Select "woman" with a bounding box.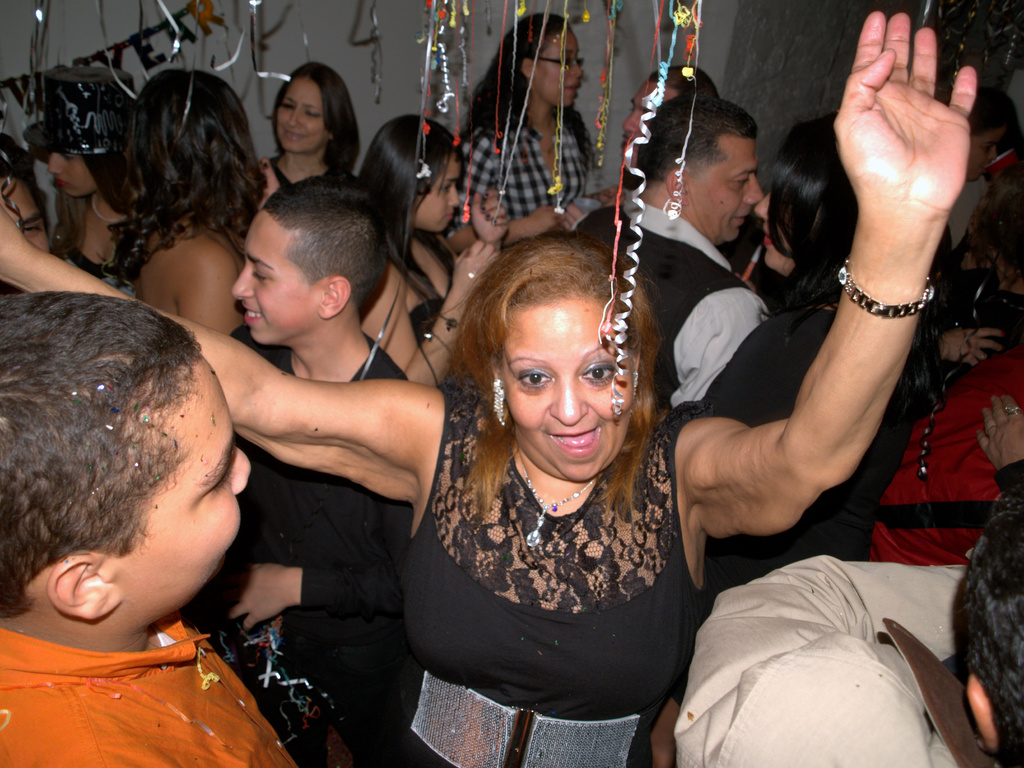
<box>445,7,621,257</box>.
